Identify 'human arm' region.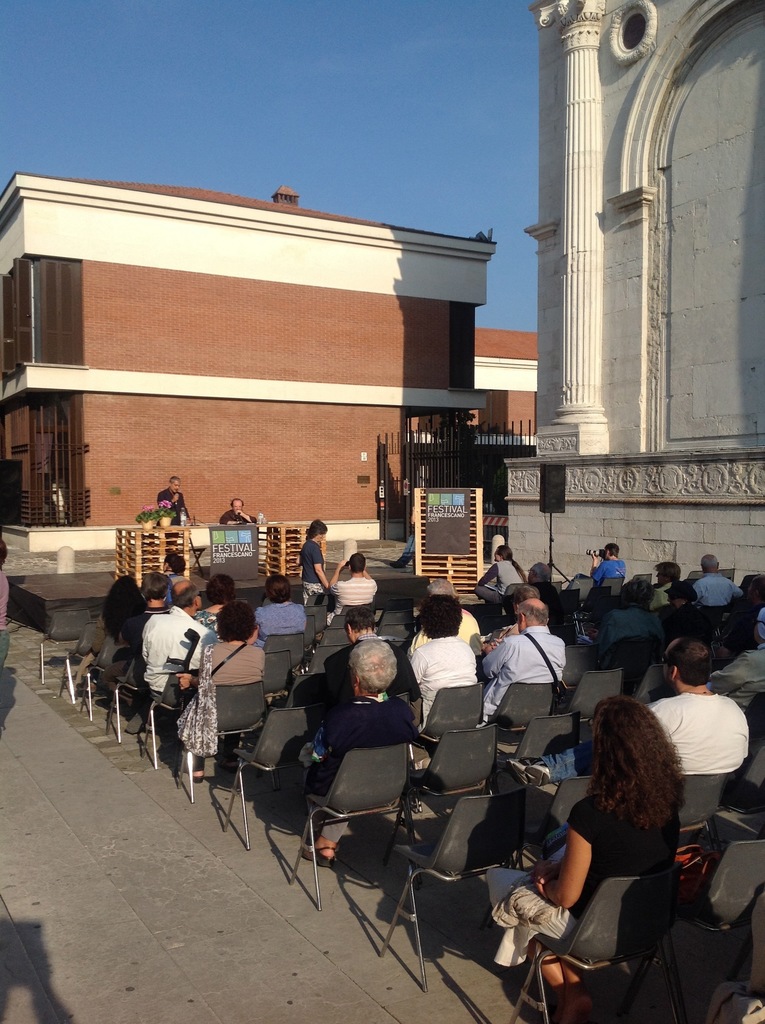
Region: Rect(174, 672, 200, 689).
